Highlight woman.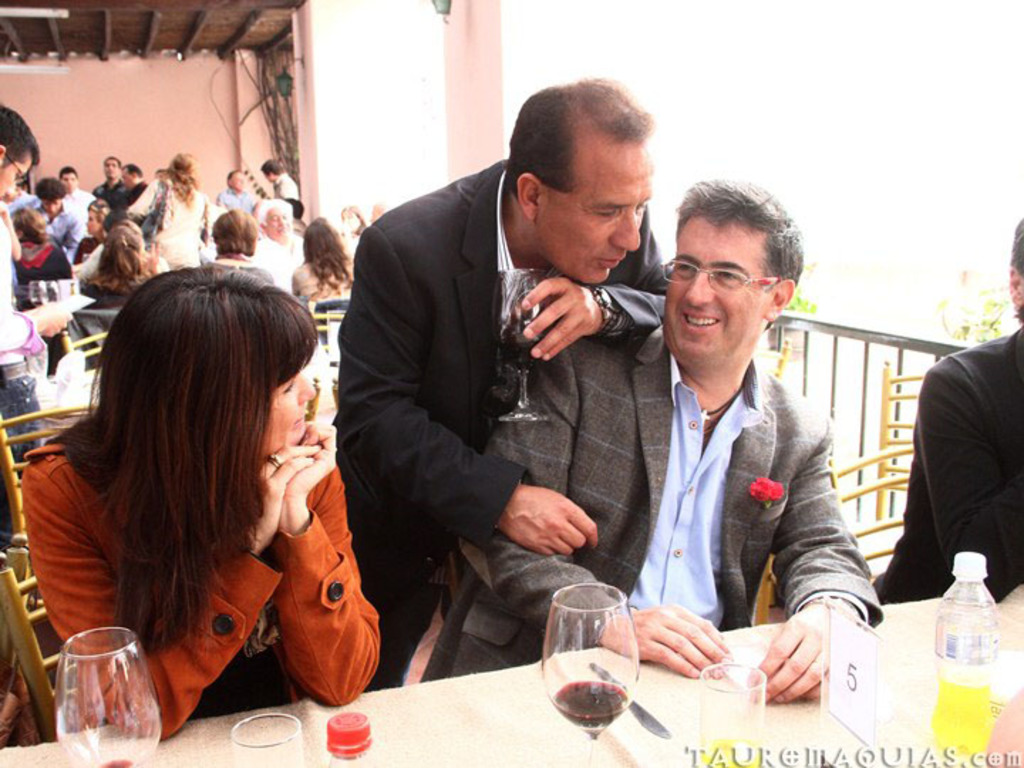
Highlighted region: (70, 196, 112, 263).
